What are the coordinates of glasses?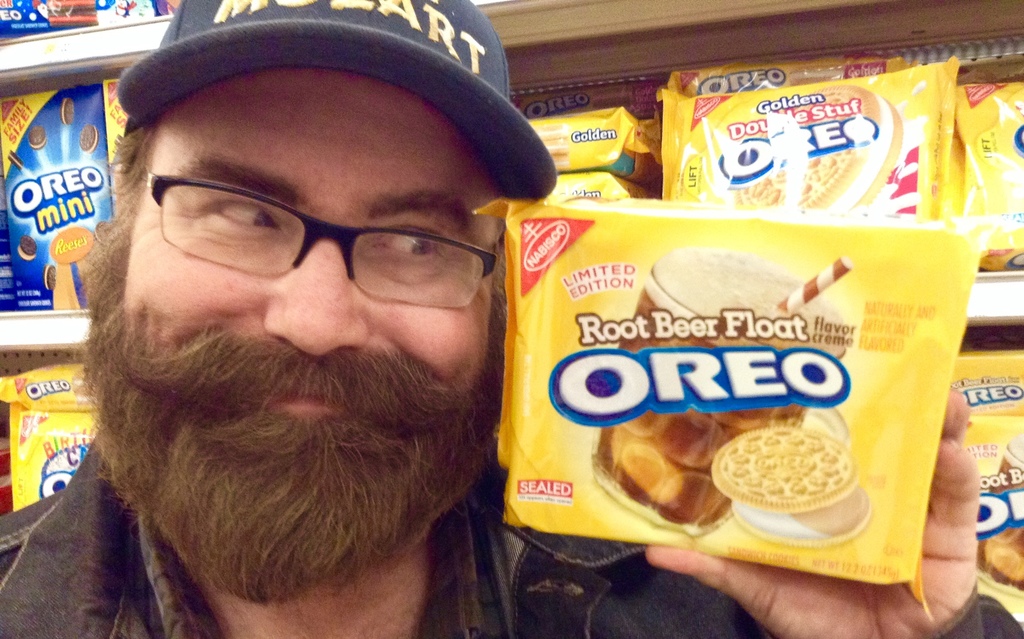
111:166:517:296.
